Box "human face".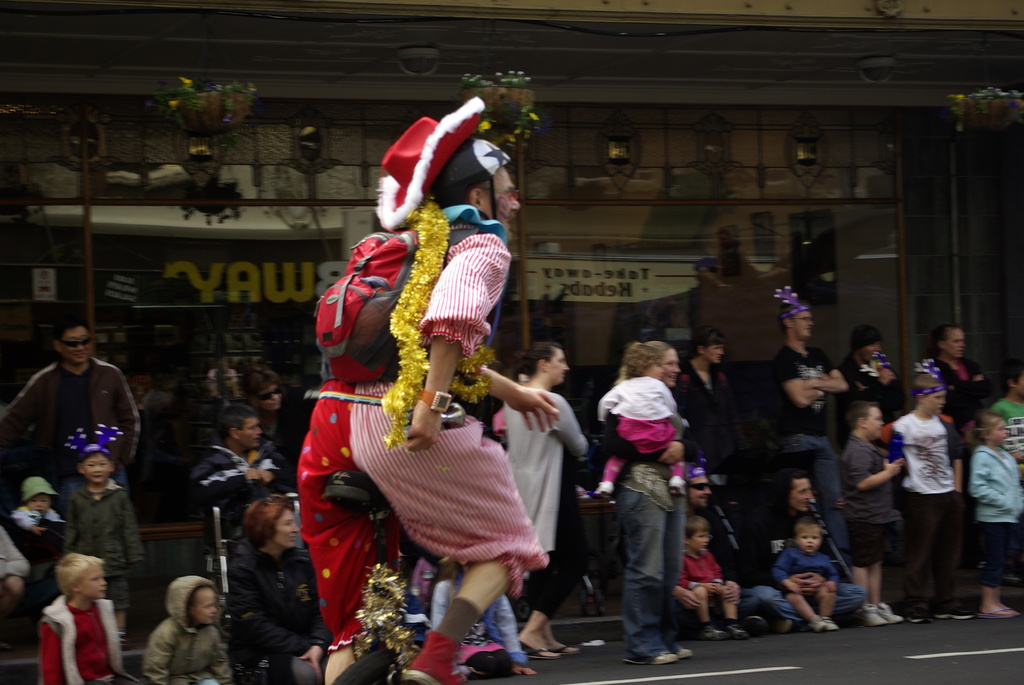
box=[792, 480, 812, 513].
